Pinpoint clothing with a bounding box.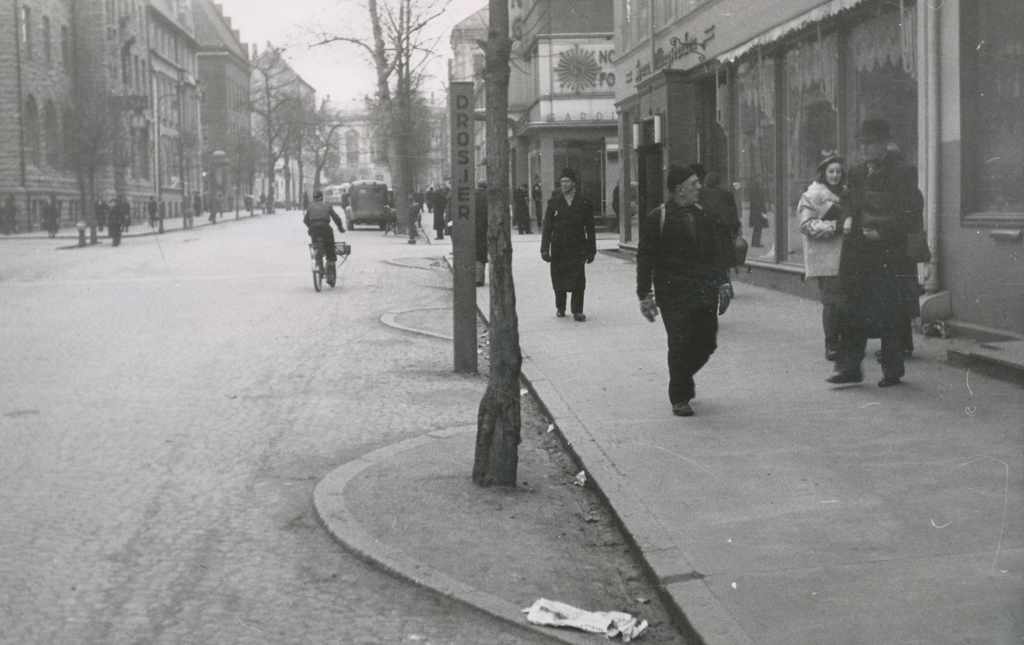
pyautogui.locateOnScreen(794, 177, 848, 354).
